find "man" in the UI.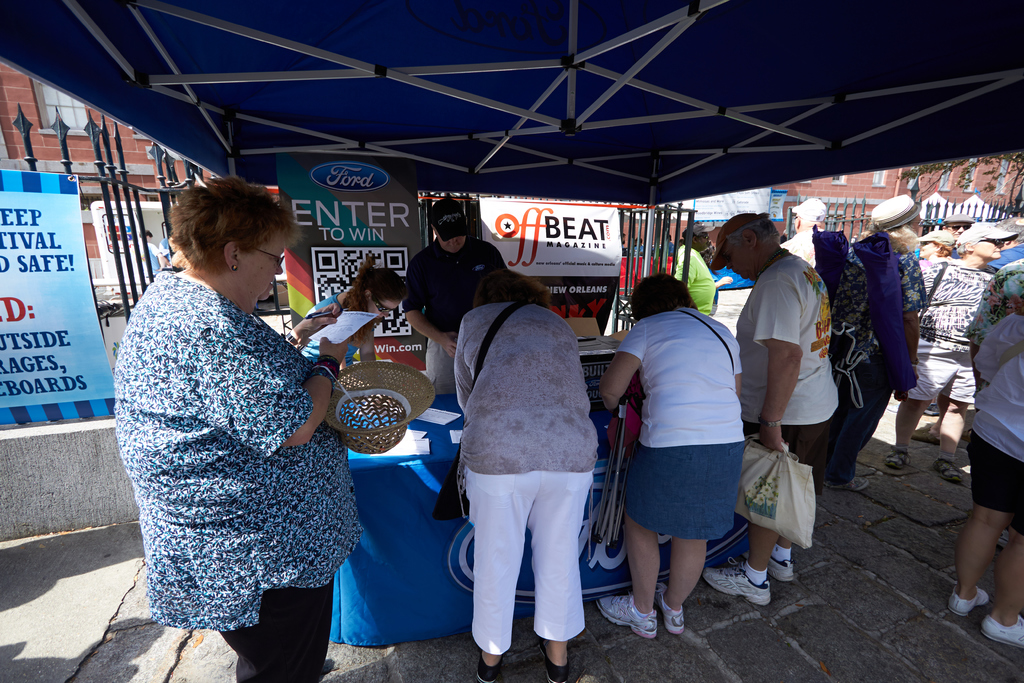
UI element at [701,207,842,605].
